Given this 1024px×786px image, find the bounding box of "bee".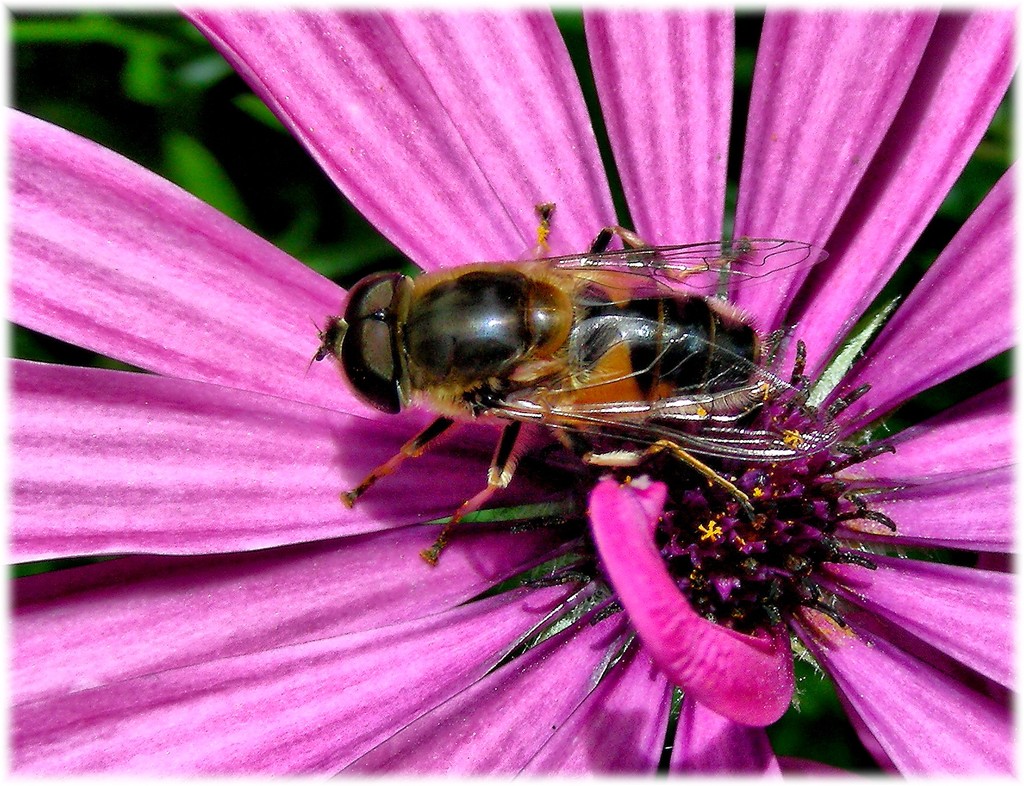
x1=284 y1=179 x2=863 y2=589.
